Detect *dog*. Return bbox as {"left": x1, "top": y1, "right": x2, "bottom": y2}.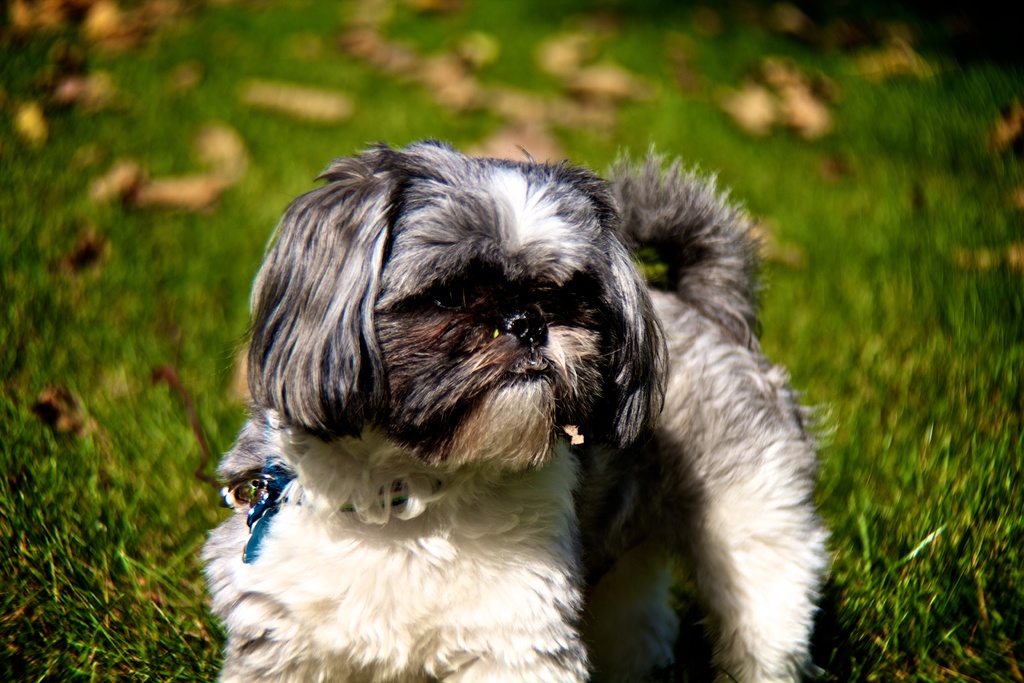
{"left": 198, "top": 126, "right": 842, "bottom": 682}.
